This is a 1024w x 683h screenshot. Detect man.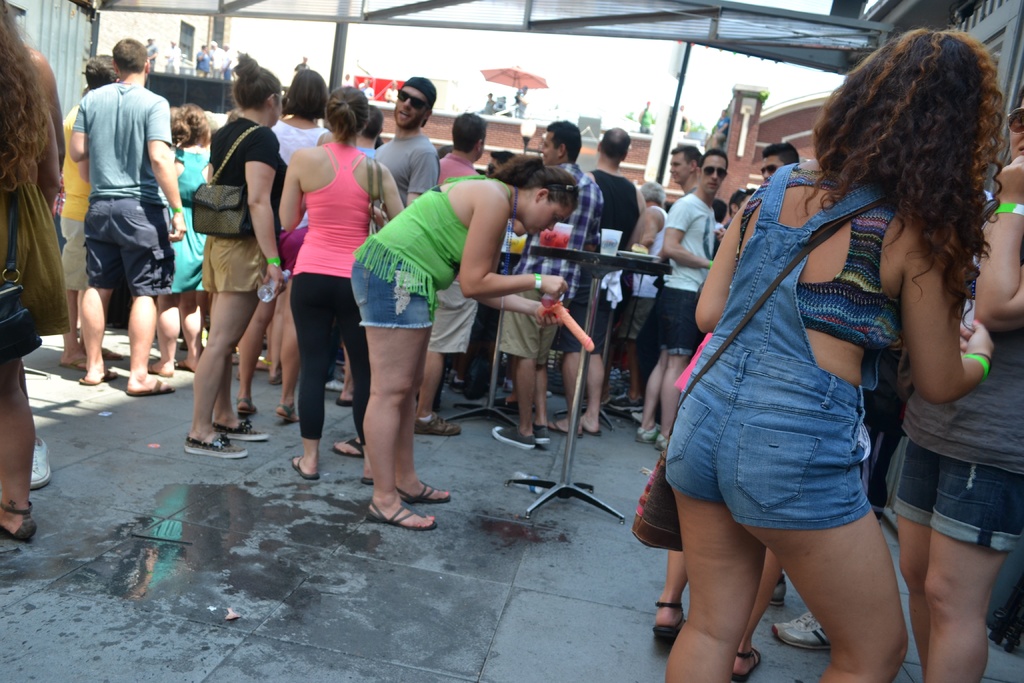
locate(220, 43, 236, 78).
